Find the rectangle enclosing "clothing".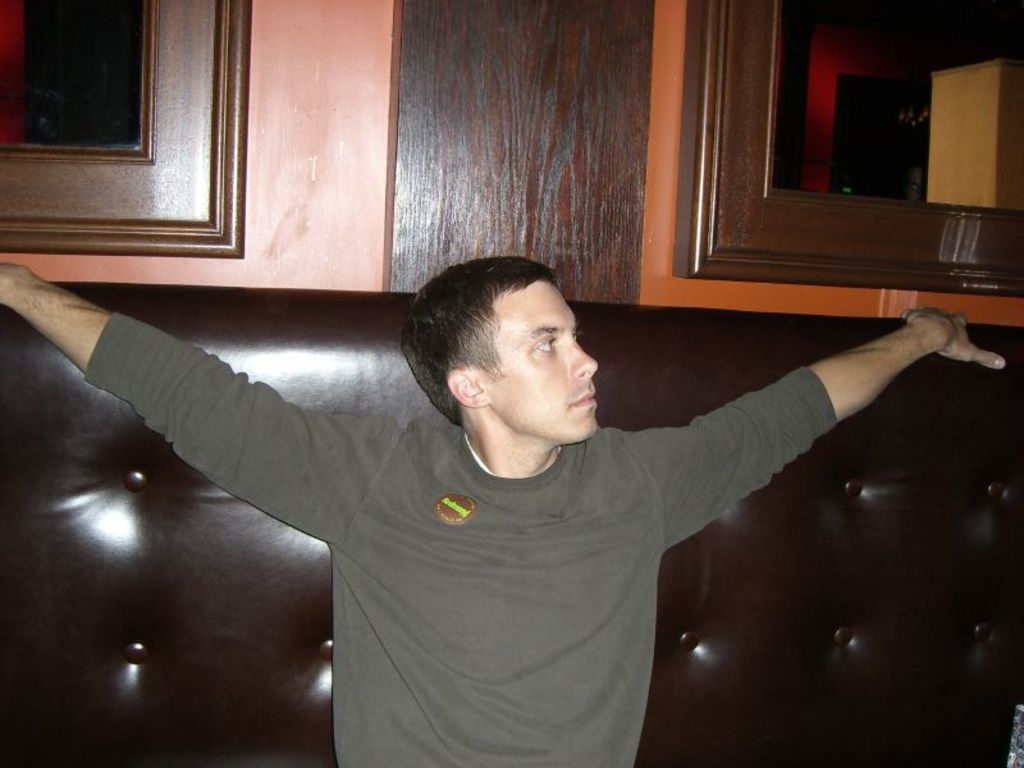
{"left": 99, "top": 306, "right": 872, "bottom": 733}.
